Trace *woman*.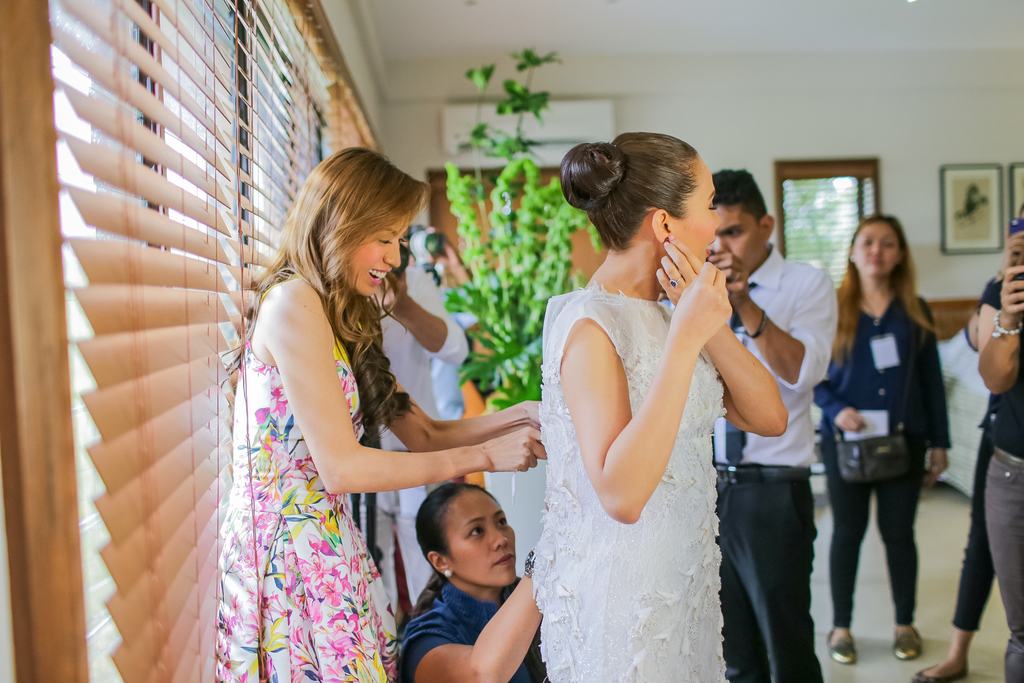
Traced to detection(210, 142, 552, 682).
